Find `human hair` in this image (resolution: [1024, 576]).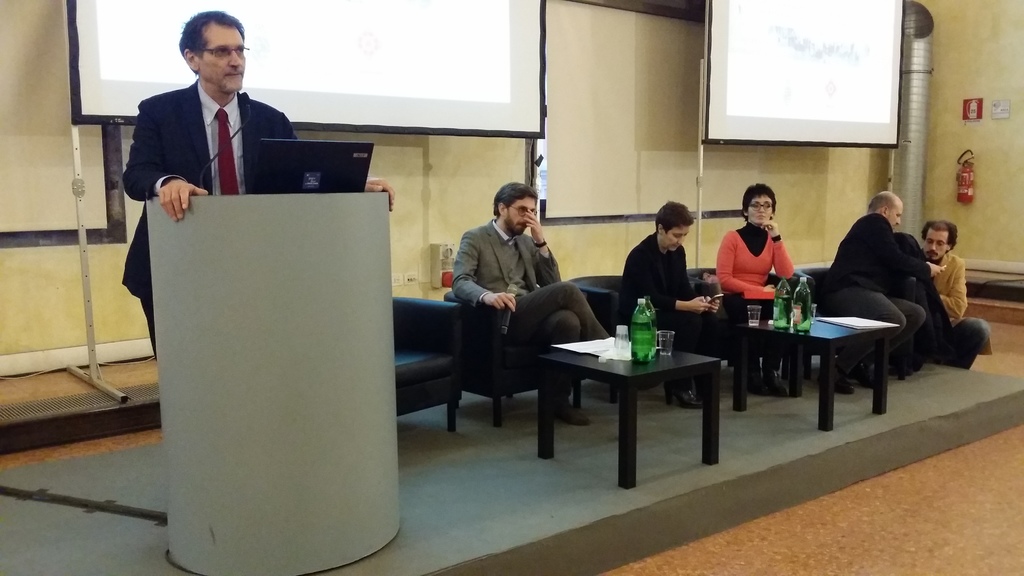
bbox(921, 220, 955, 247).
